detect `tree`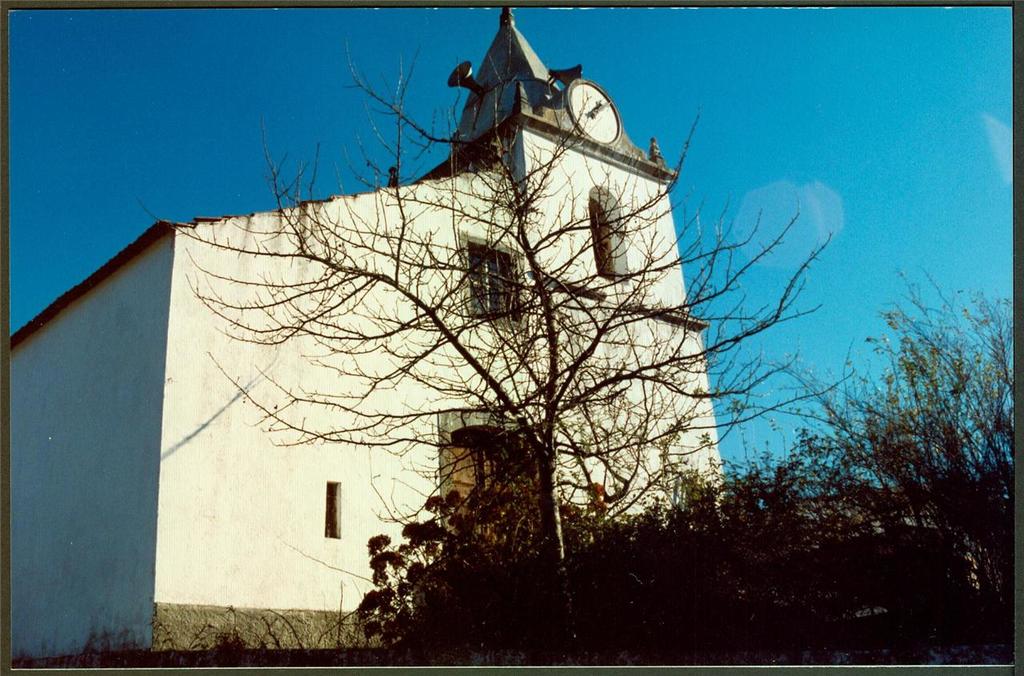
{"x1": 136, "y1": 42, "x2": 858, "y2": 664}
